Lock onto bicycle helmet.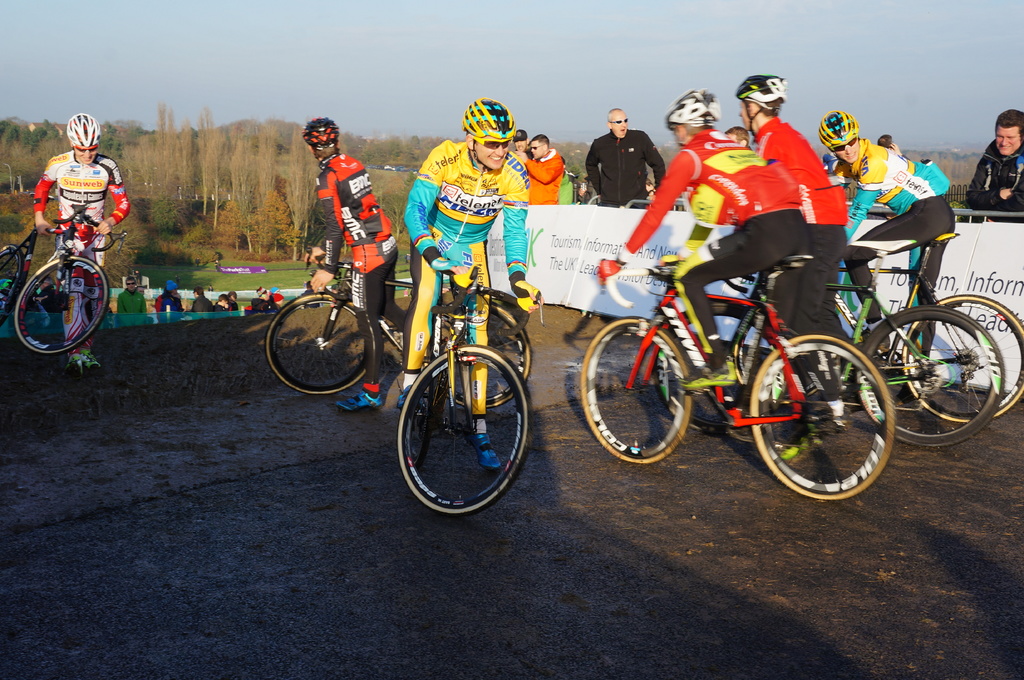
Locked: pyautogui.locateOnScreen(303, 111, 334, 145).
